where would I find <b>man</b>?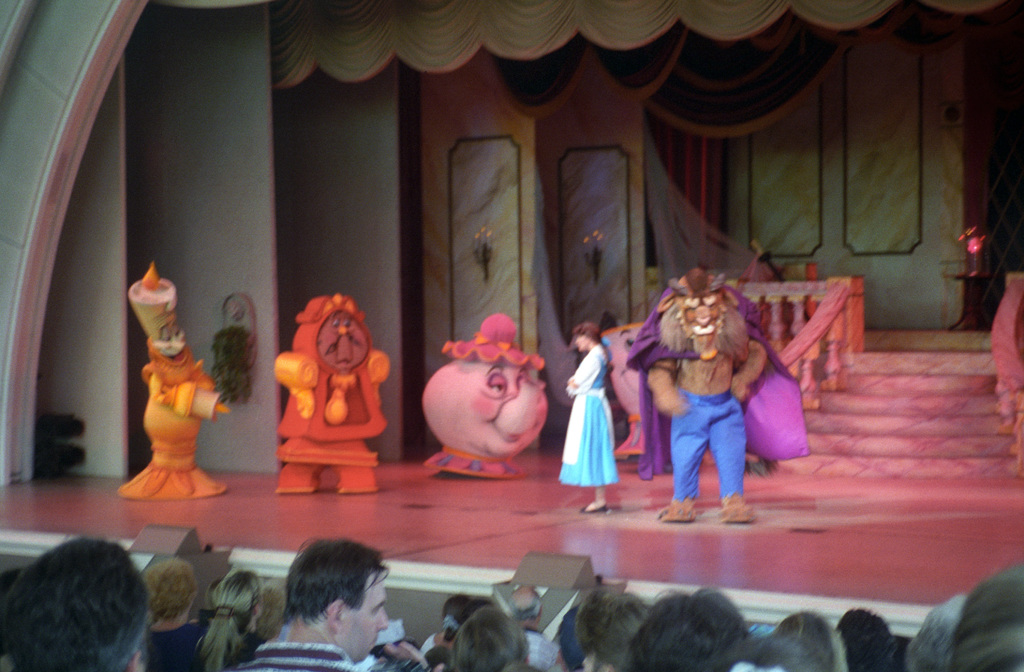
At BBox(508, 586, 561, 671).
